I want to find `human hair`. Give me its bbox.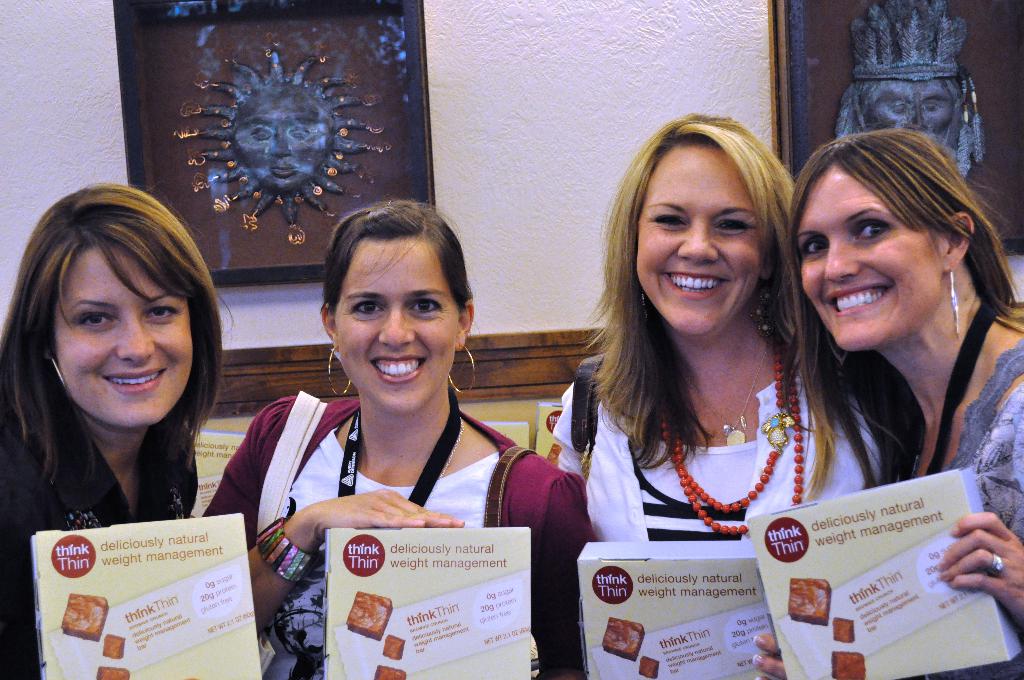
Rect(788, 120, 1023, 489).
